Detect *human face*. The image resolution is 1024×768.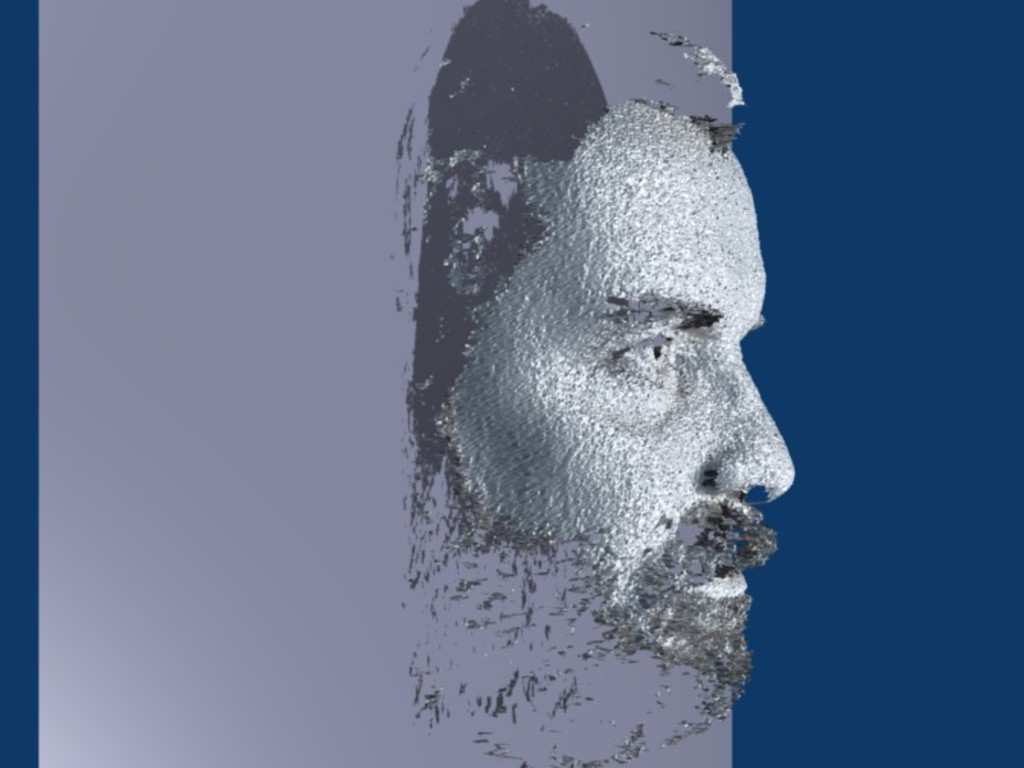
box(449, 101, 794, 687).
